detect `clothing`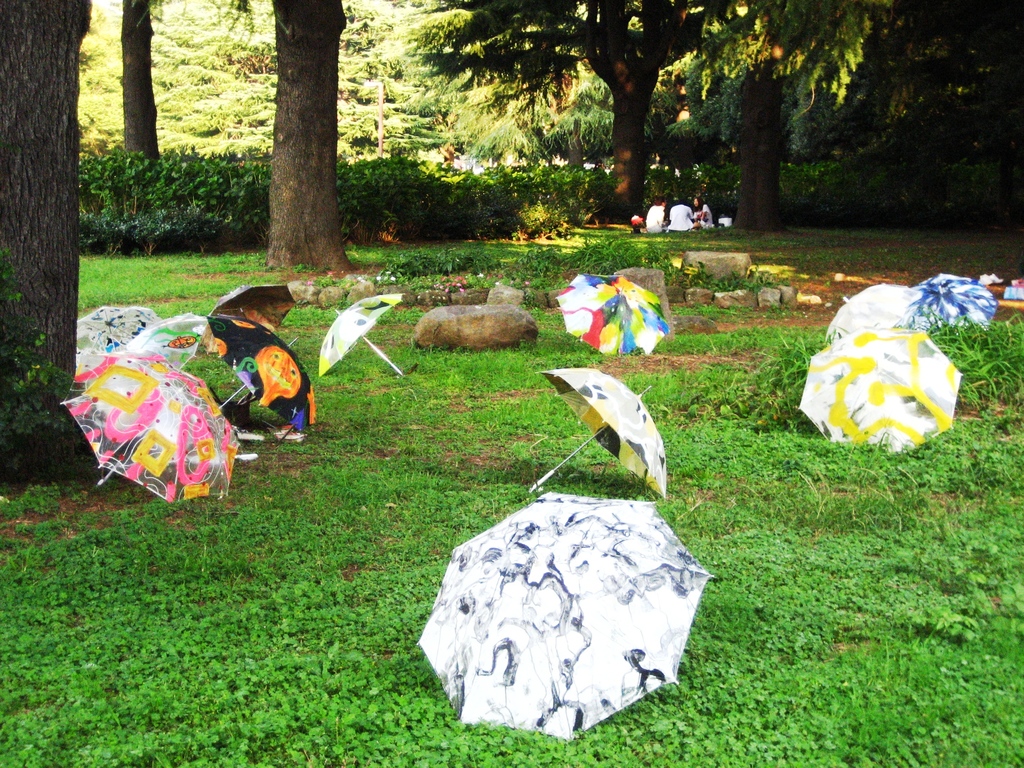
<region>646, 204, 667, 234</region>
